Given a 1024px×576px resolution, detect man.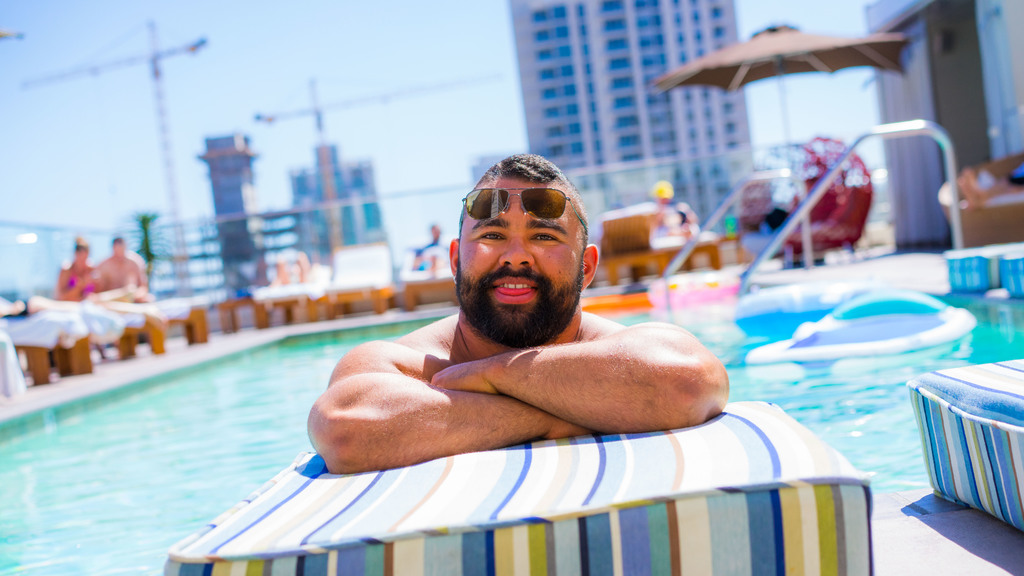
(101, 239, 163, 350).
